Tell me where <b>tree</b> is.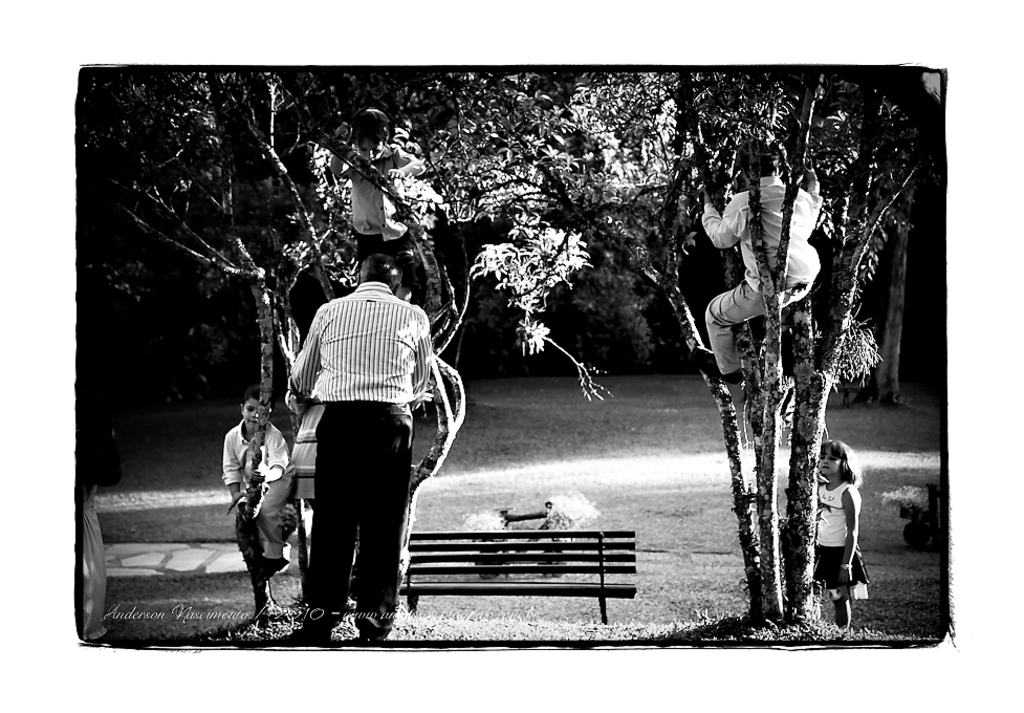
<b>tree</b> is at (x1=78, y1=47, x2=684, y2=633).
